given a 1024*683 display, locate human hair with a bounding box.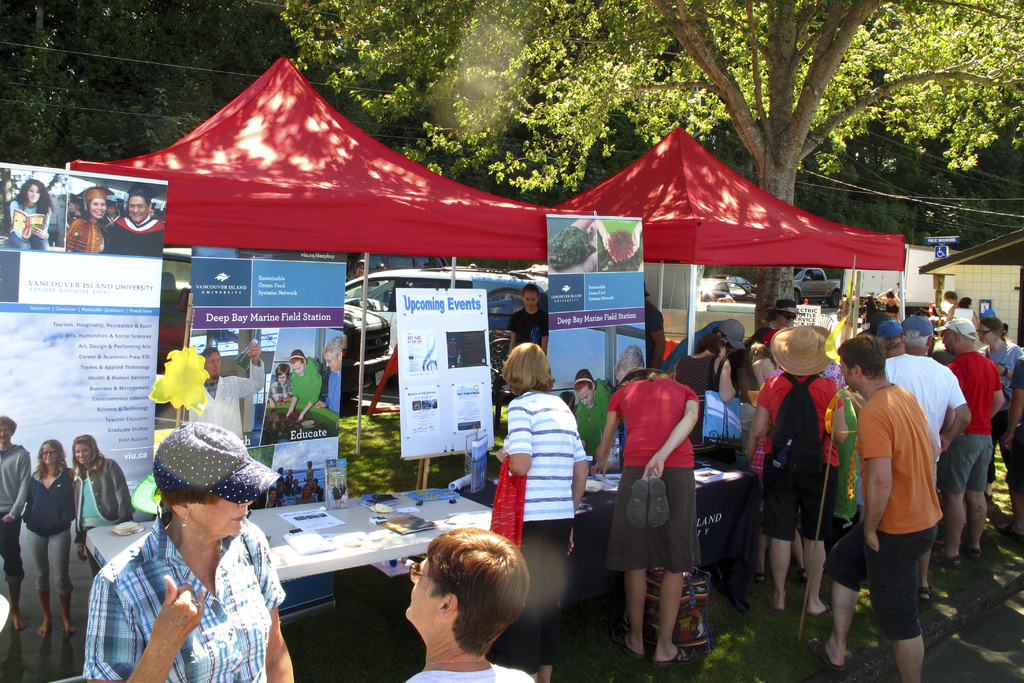
Located: x1=903 y1=327 x2=931 y2=349.
